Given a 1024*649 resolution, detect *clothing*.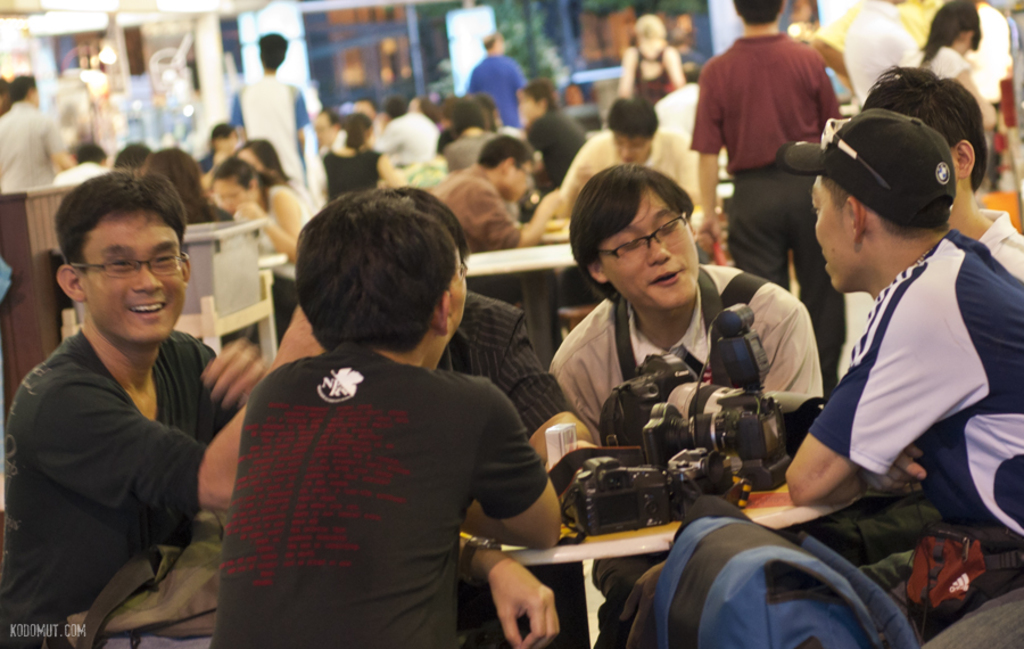
box(206, 345, 548, 648).
